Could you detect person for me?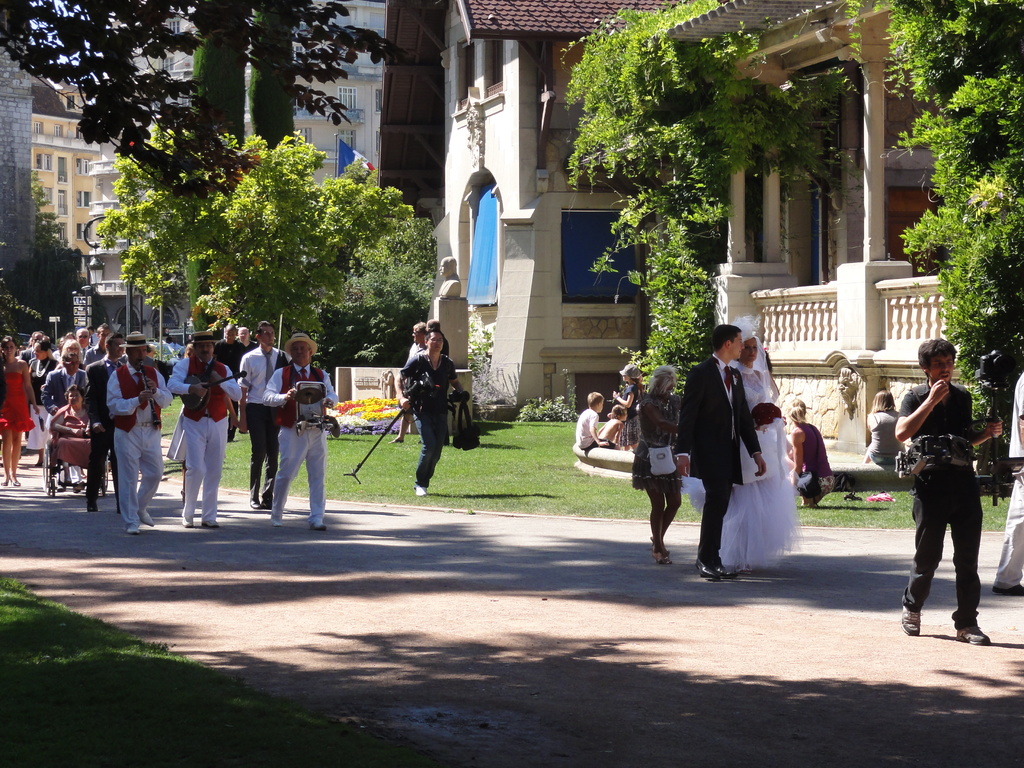
Detection result: <bbox>788, 399, 833, 506</bbox>.
